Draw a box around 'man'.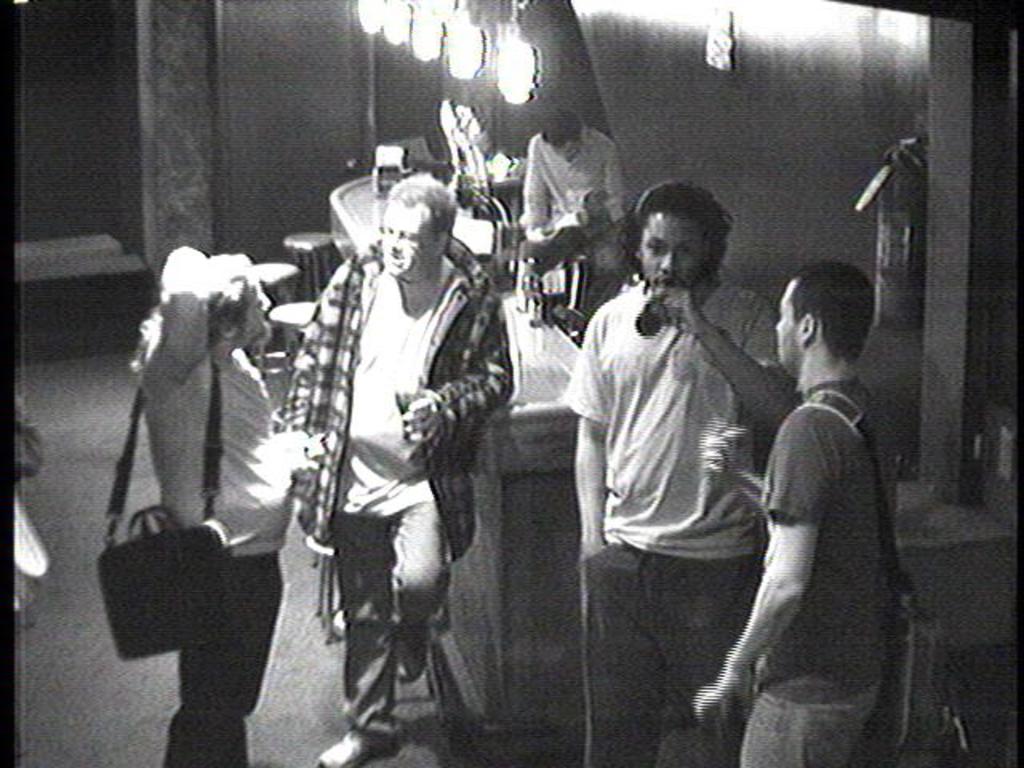
693:259:904:766.
